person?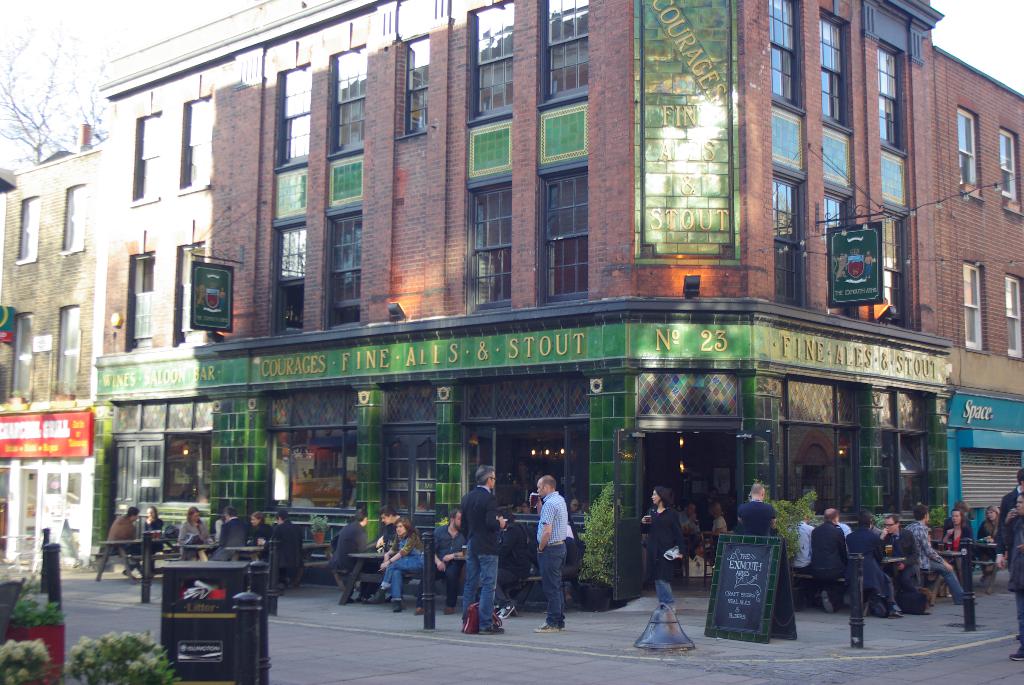
<box>847,512,900,619</box>
